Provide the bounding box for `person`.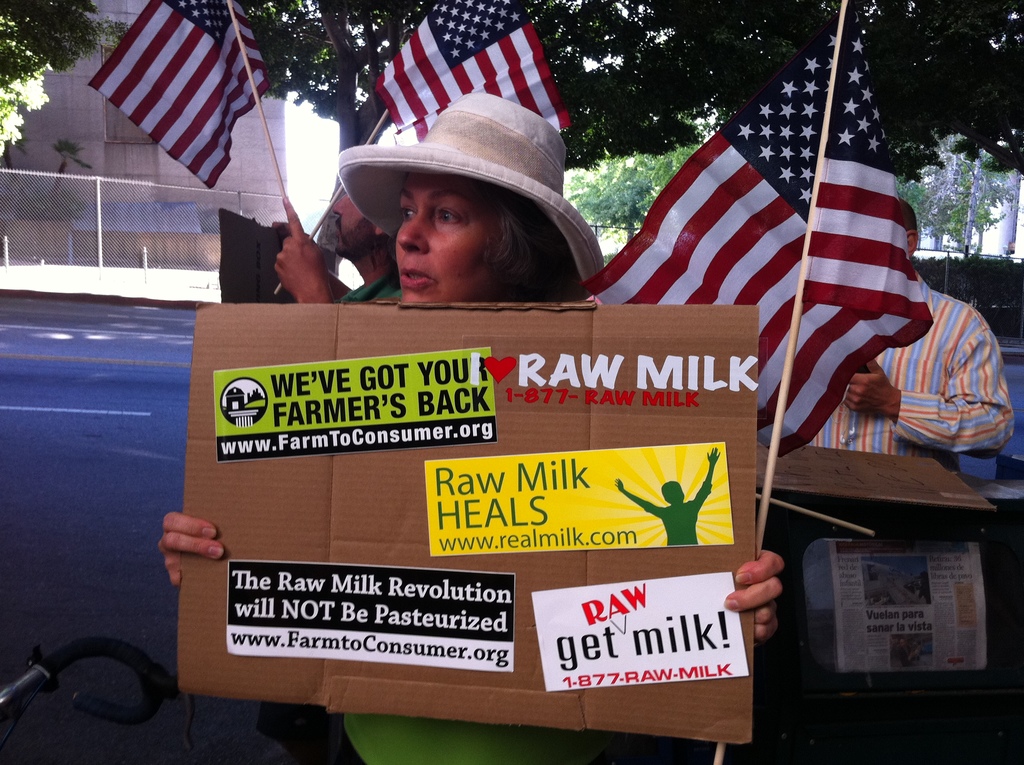
<bbox>805, 199, 1016, 472</bbox>.
